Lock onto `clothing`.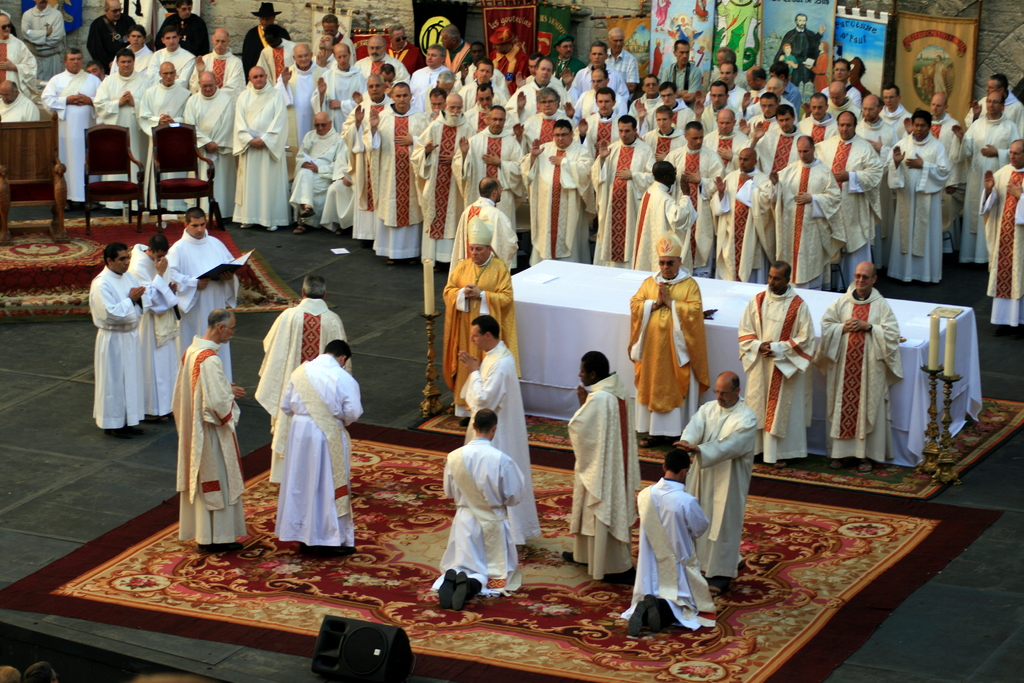
Locked: {"x1": 445, "y1": 338, "x2": 545, "y2": 548}.
